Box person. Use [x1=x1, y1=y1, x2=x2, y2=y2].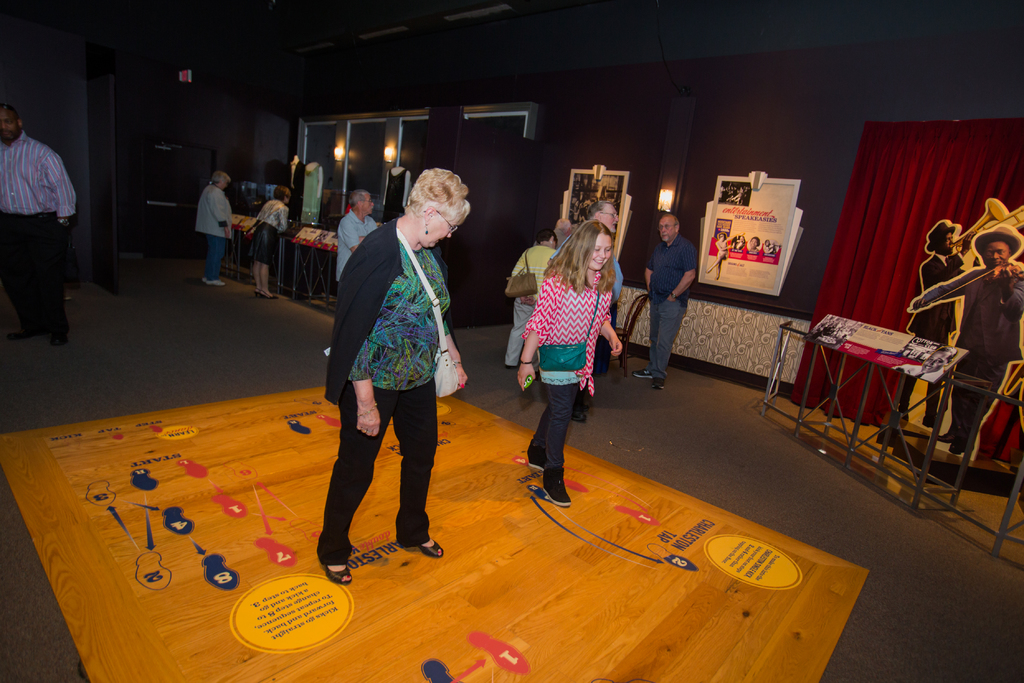
[x1=317, y1=167, x2=472, y2=584].
